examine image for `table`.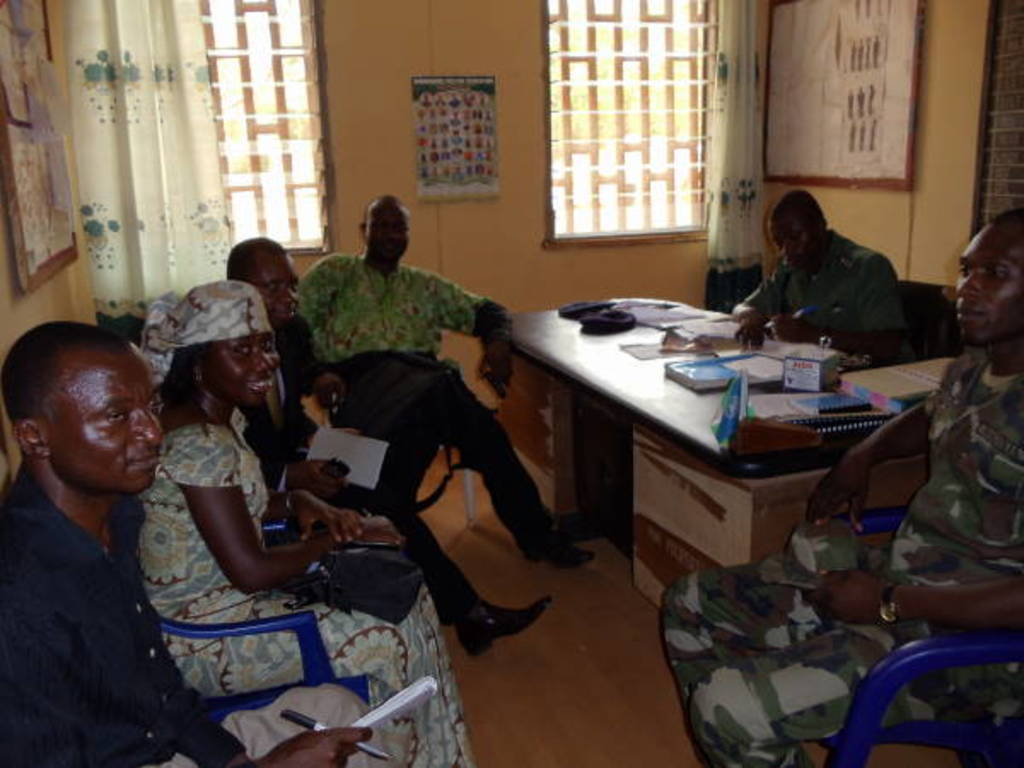
Examination result: box=[488, 302, 959, 602].
